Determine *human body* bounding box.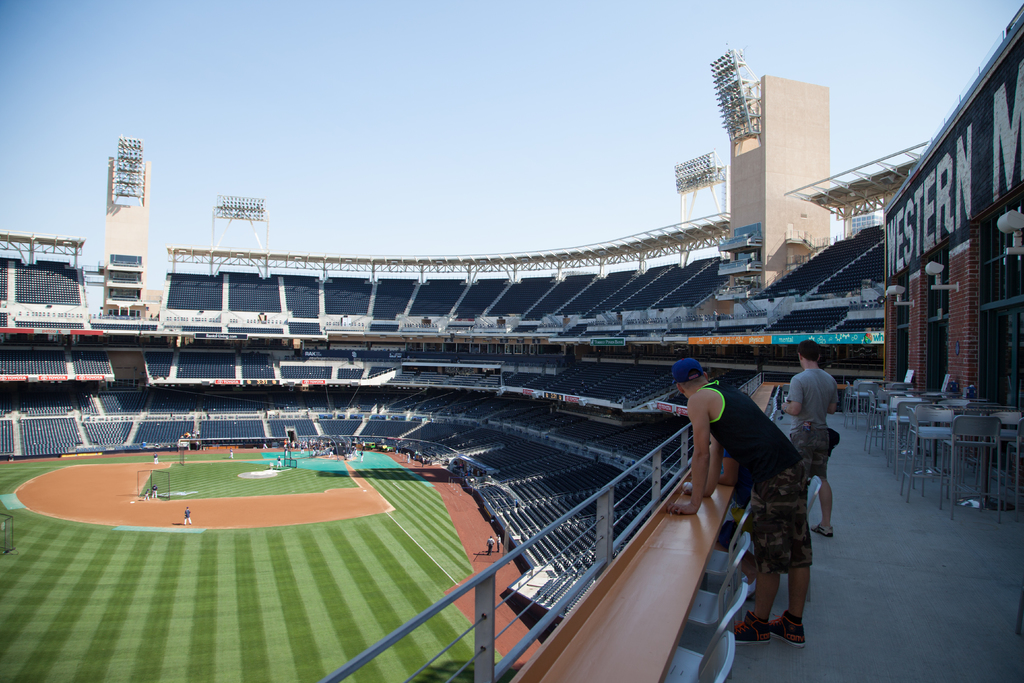
Determined: 700 362 829 647.
